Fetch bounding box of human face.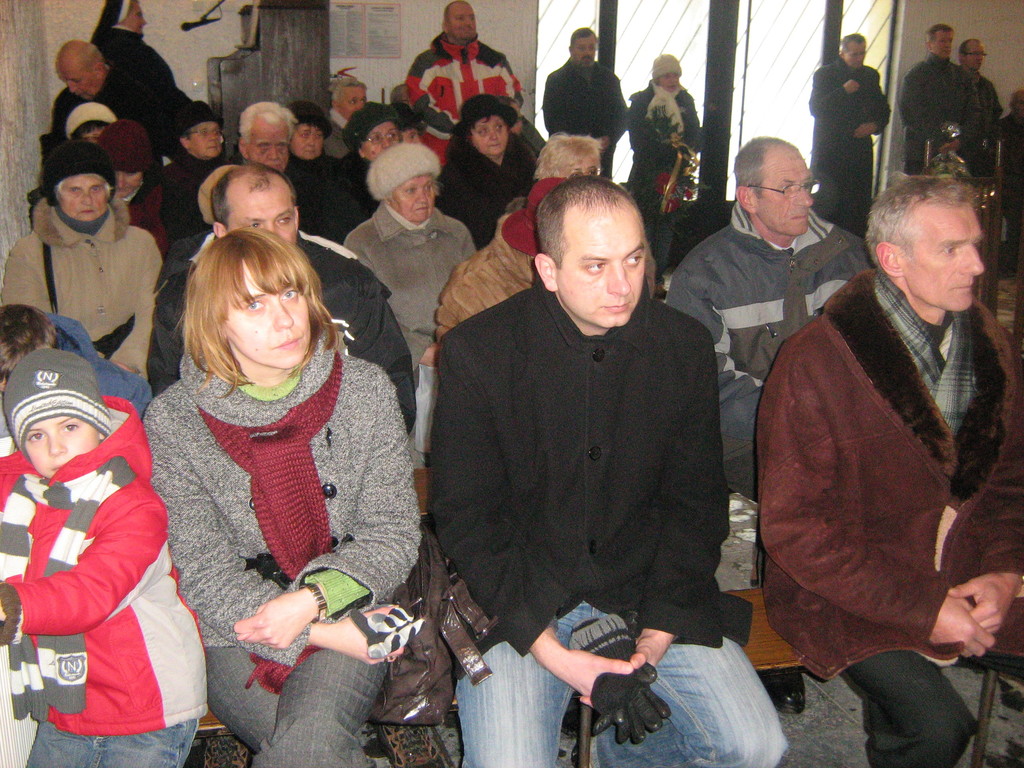
Bbox: <bbox>293, 122, 324, 157</bbox>.
